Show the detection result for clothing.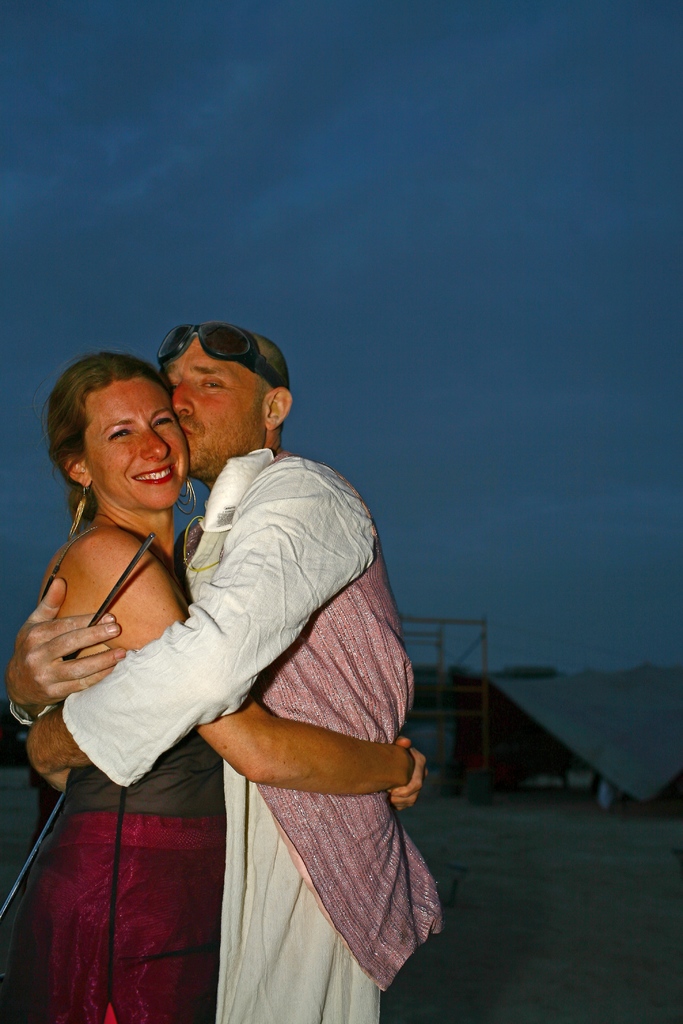
detection(128, 442, 422, 986).
